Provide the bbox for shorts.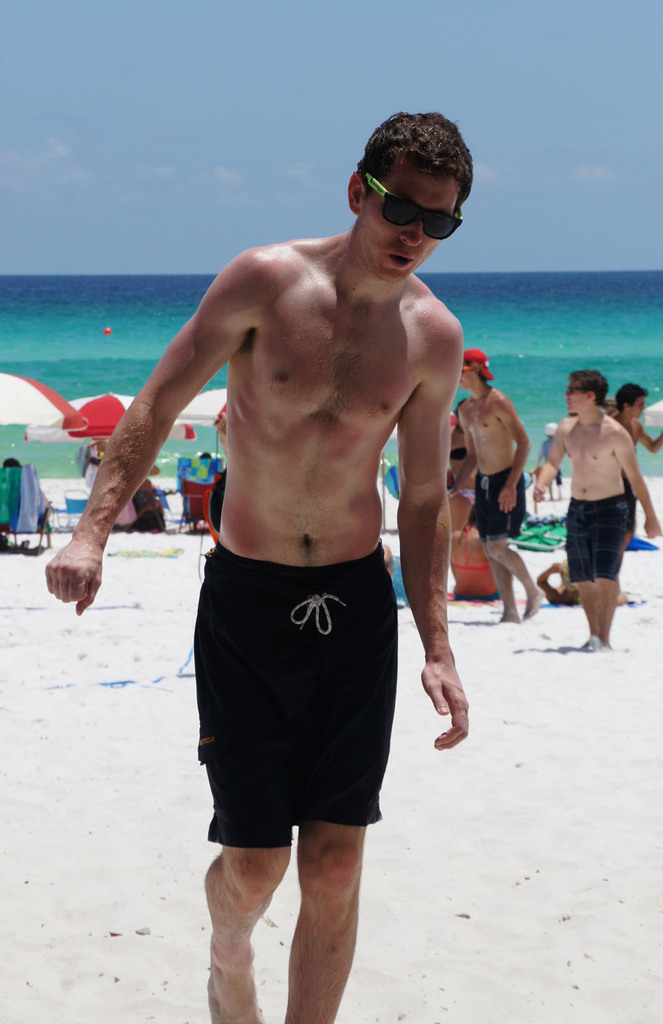
bbox=(562, 492, 634, 585).
